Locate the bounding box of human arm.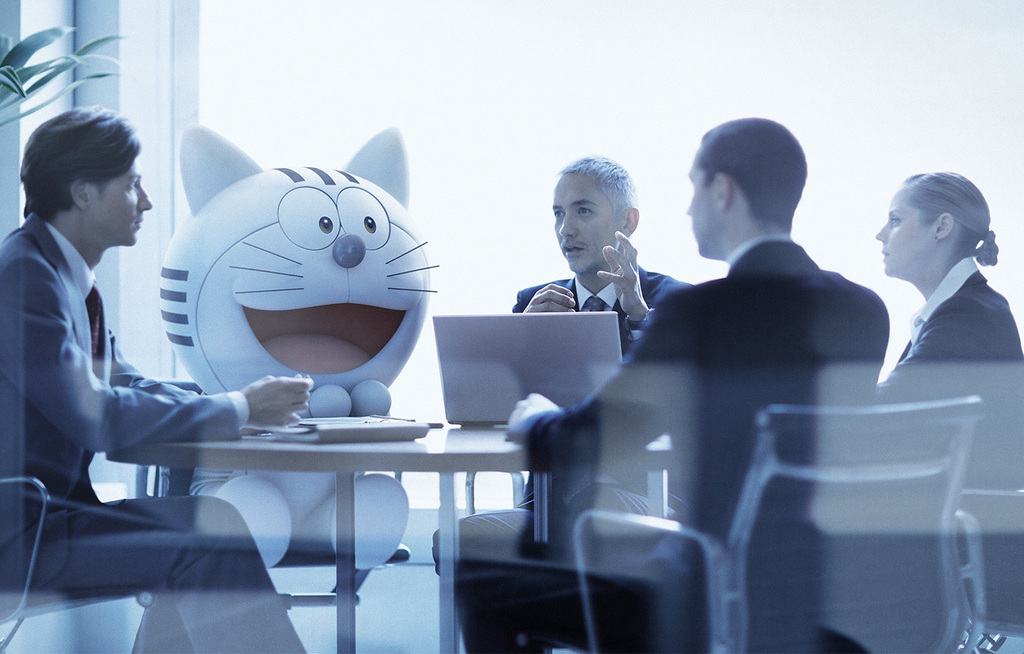
Bounding box: BBox(511, 284, 580, 307).
